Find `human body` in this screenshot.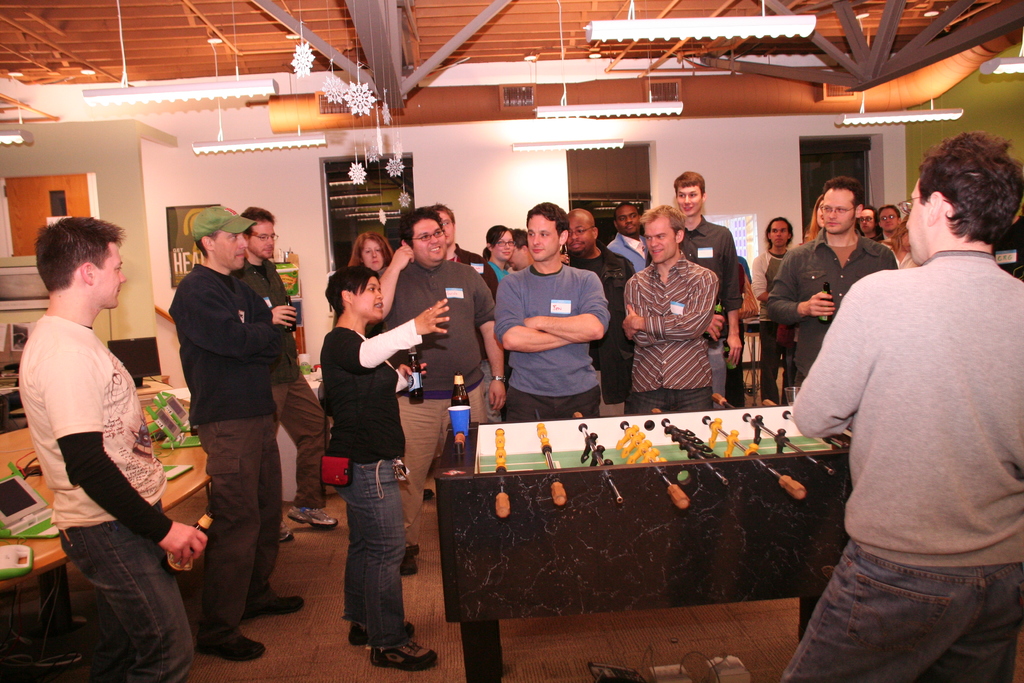
The bounding box for `human body` is [x1=607, y1=197, x2=655, y2=267].
